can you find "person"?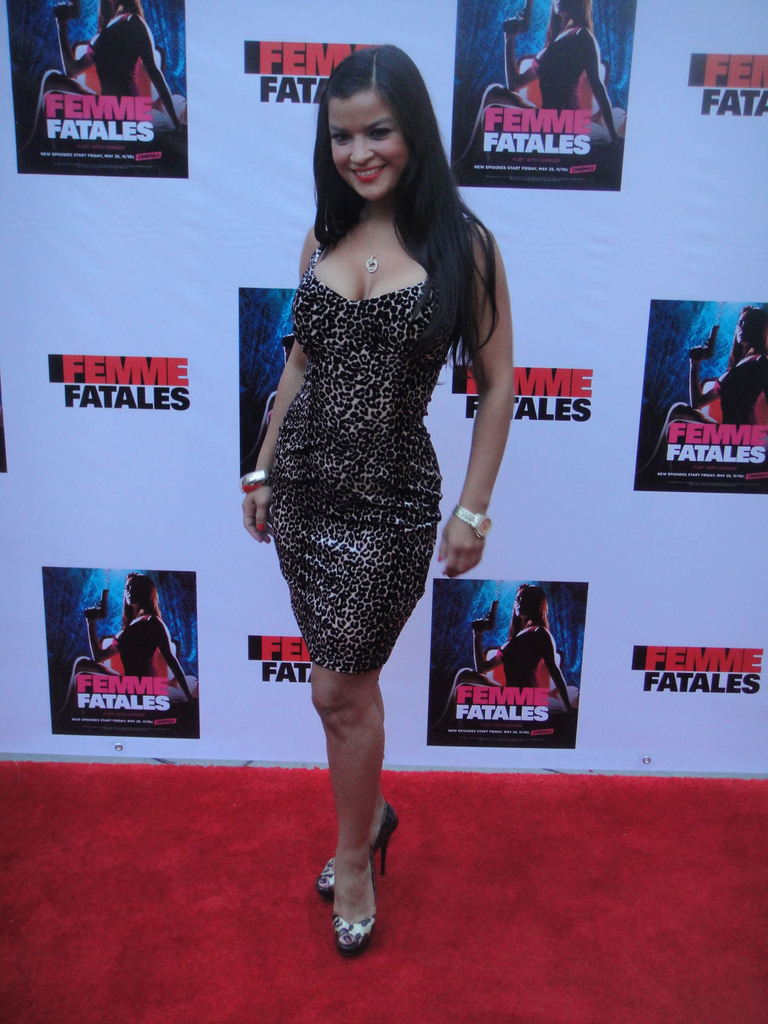
Yes, bounding box: [649, 281, 761, 488].
